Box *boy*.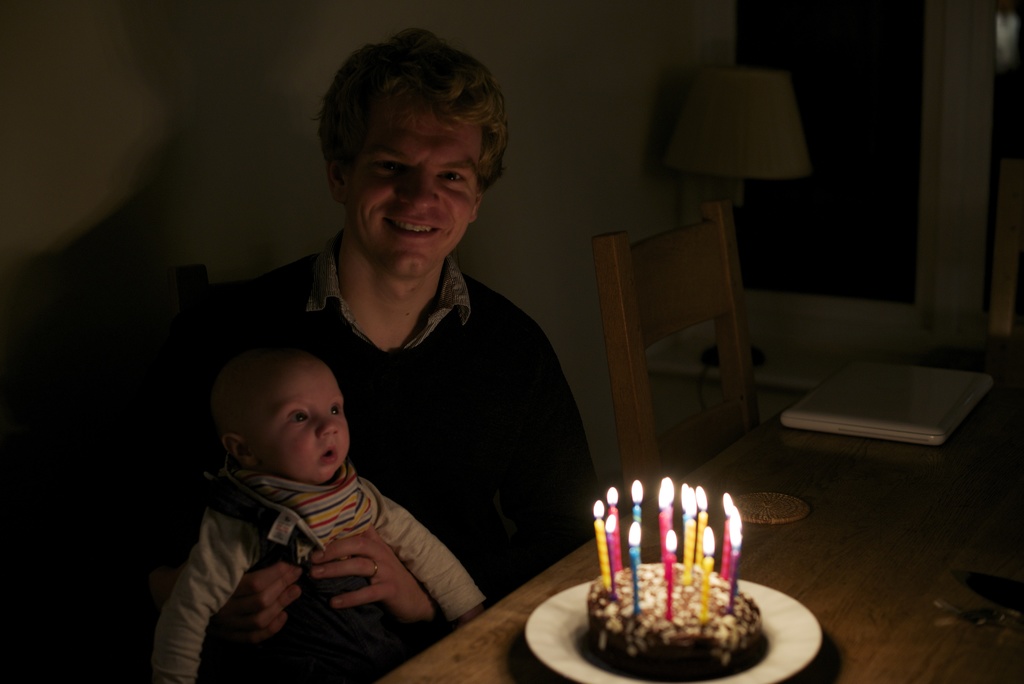
Rect(131, 311, 476, 665).
